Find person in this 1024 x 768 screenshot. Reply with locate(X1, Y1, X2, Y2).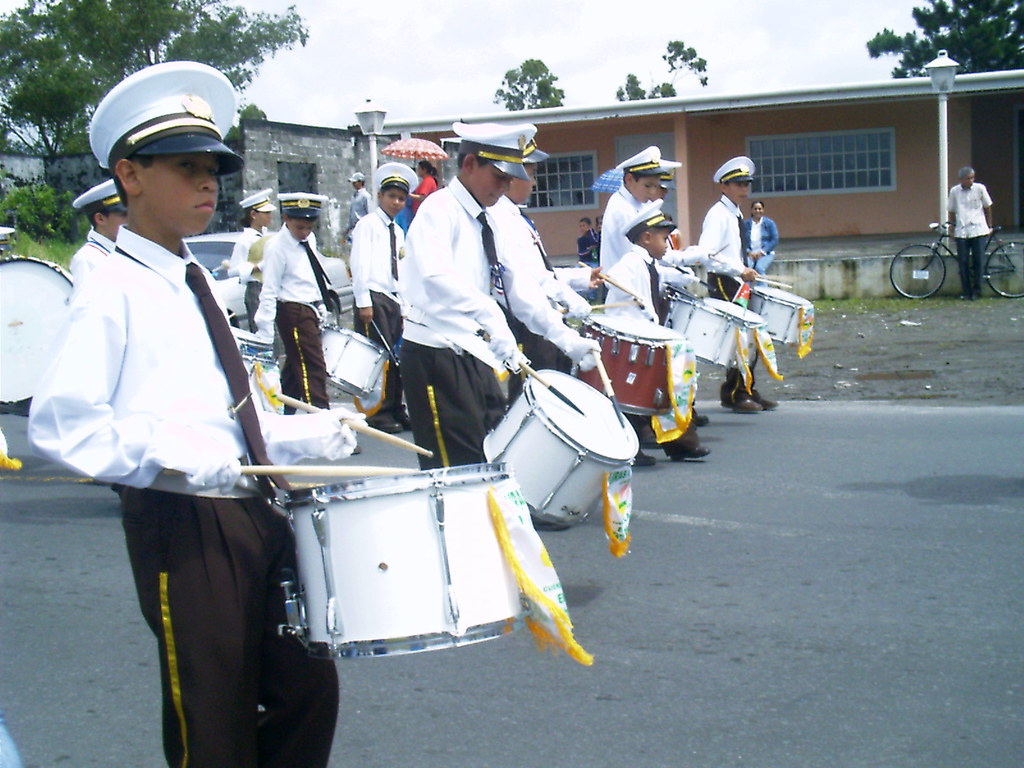
locate(394, 125, 588, 479).
